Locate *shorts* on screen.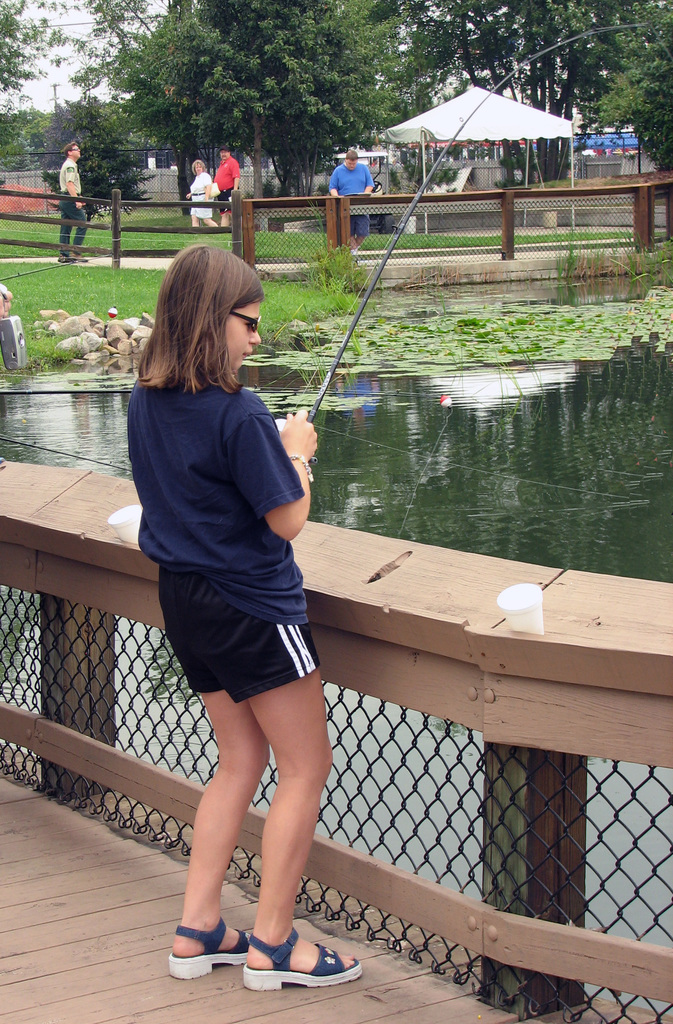
On screen at bbox(353, 214, 371, 233).
